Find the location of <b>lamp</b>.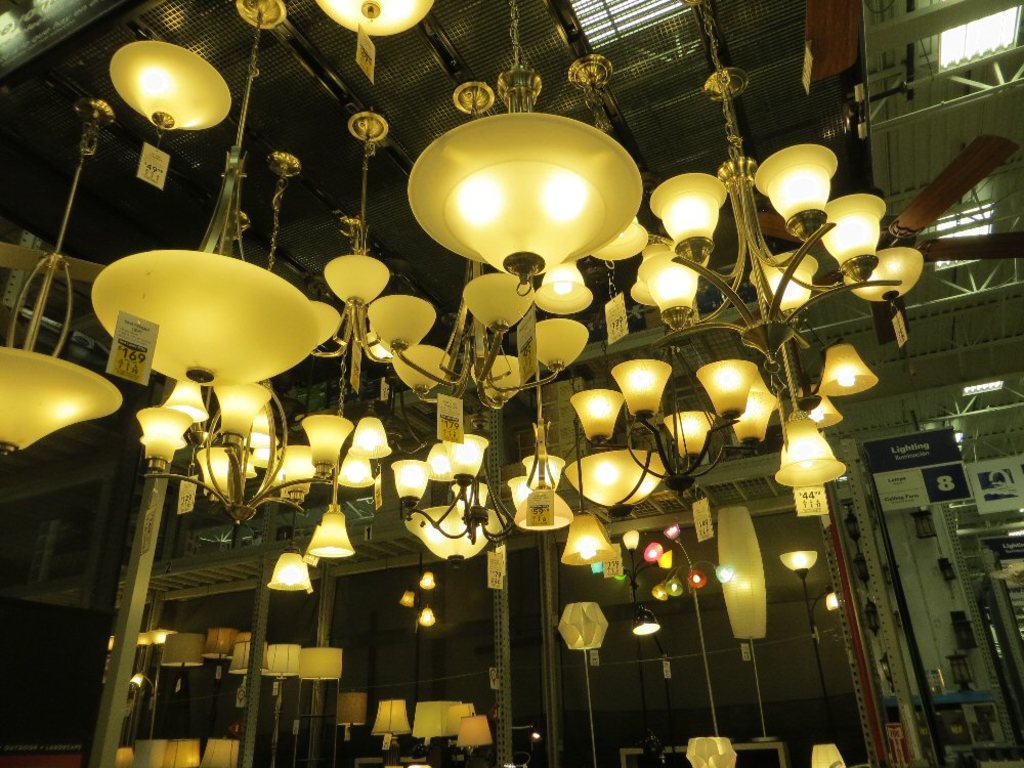
Location: 302:503:370:559.
